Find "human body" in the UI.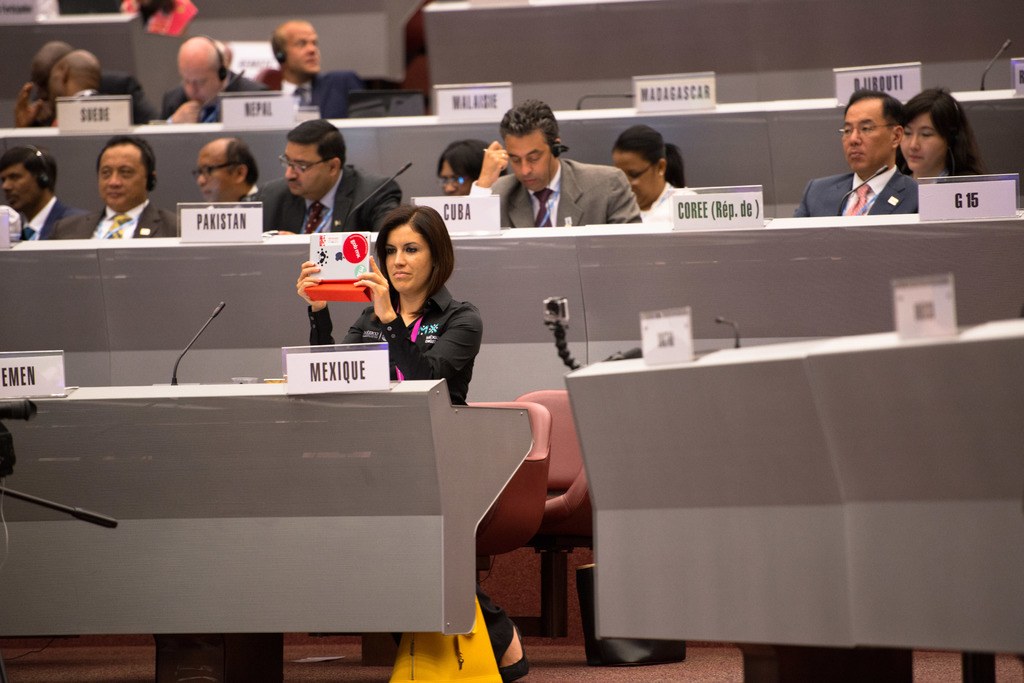
UI element at pyautogui.locateOnScreen(44, 198, 186, 240).
